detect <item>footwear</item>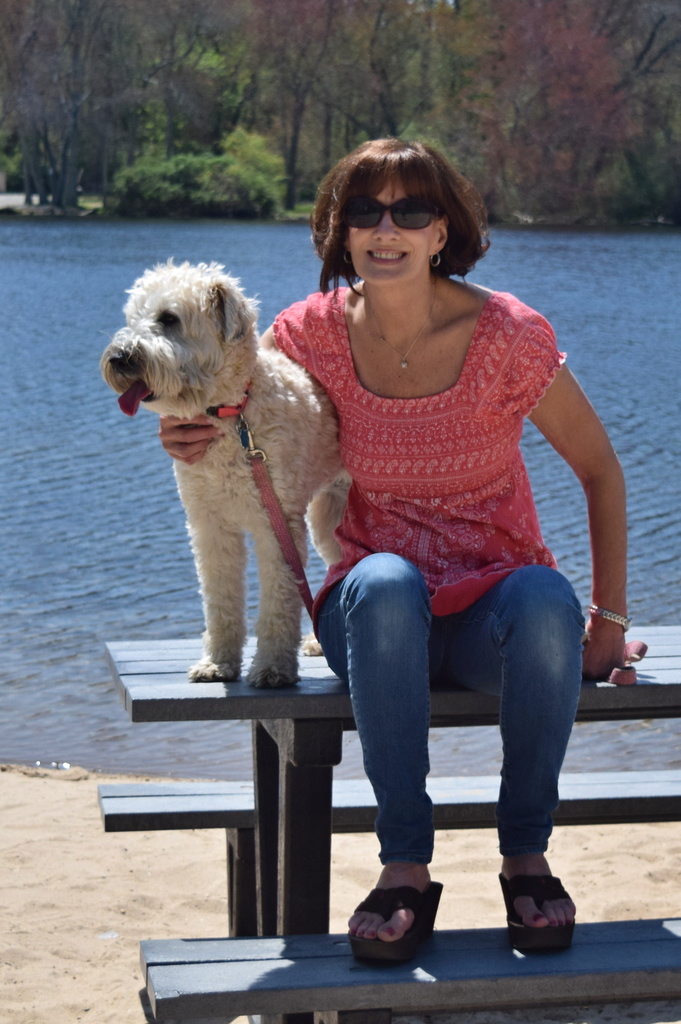
347,879,442,970
